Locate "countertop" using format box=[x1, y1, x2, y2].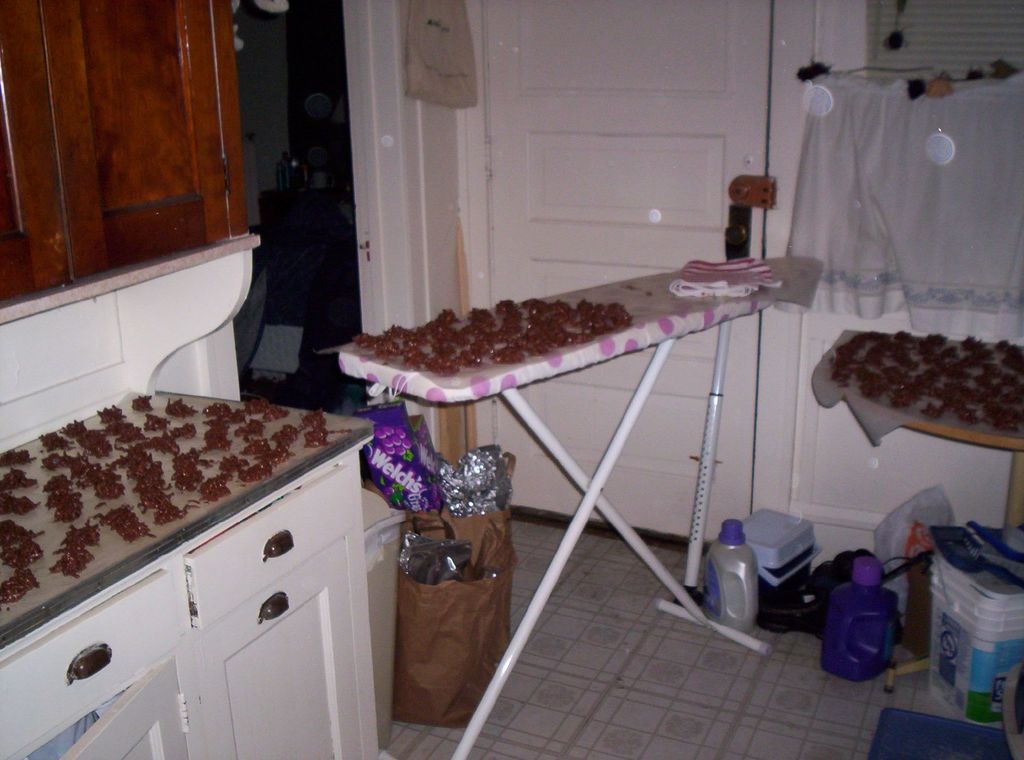
box=[0, 385, 380, 750].
